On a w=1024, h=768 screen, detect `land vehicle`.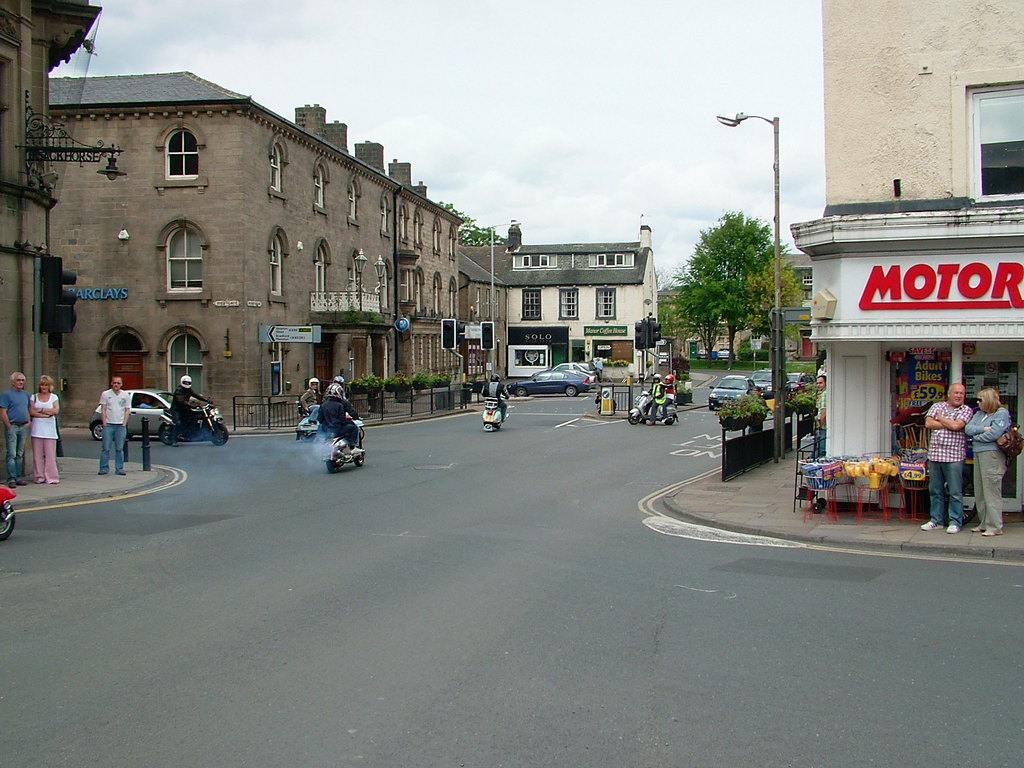
(x1=0, y1=483, x2=19, y2=534).
